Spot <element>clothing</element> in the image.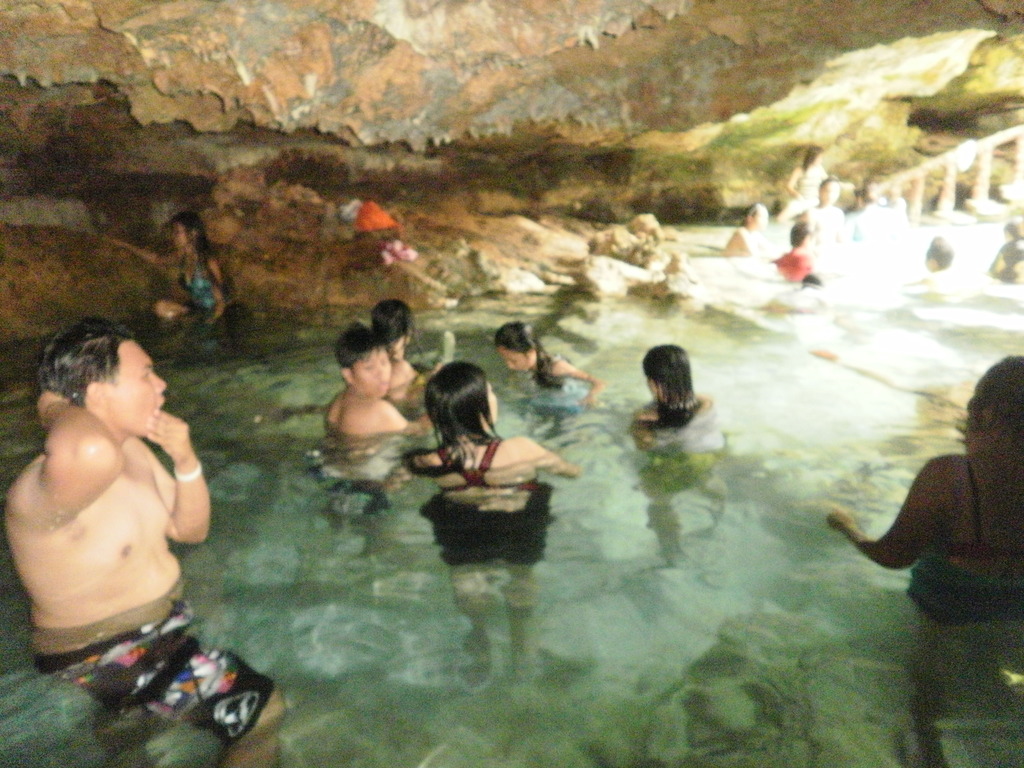
<element>clothing</element> found at locate(33, 615, 270, 746).
